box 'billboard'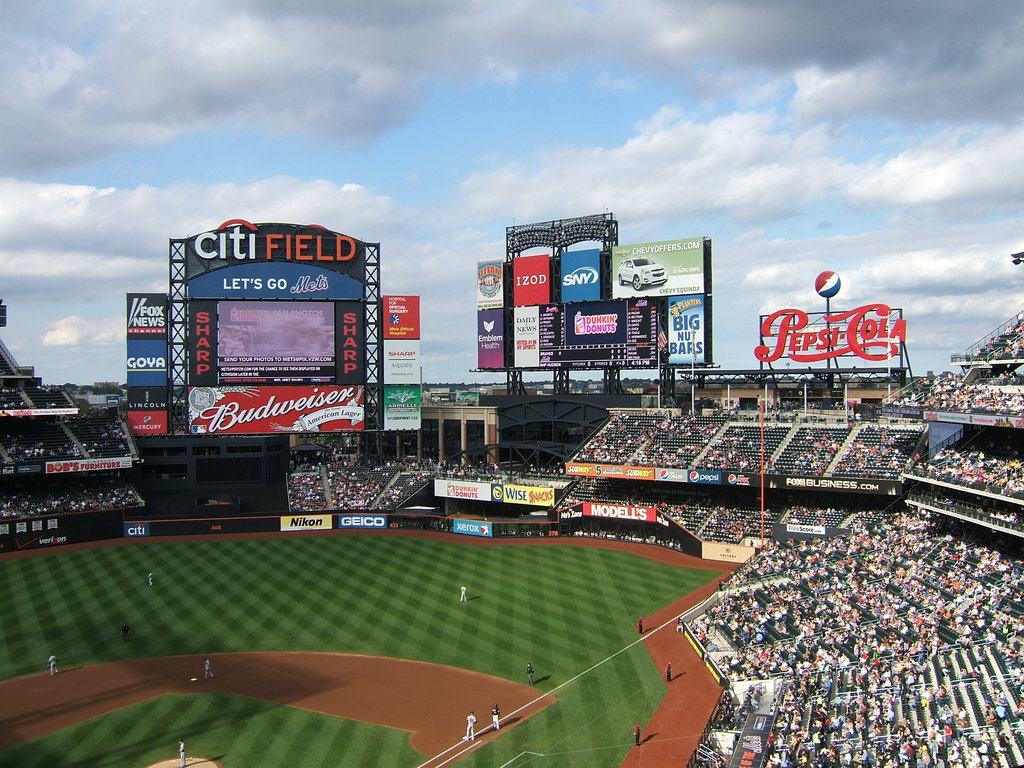
pyautogui.locateOnScreen(561, 460, 653, 477)
